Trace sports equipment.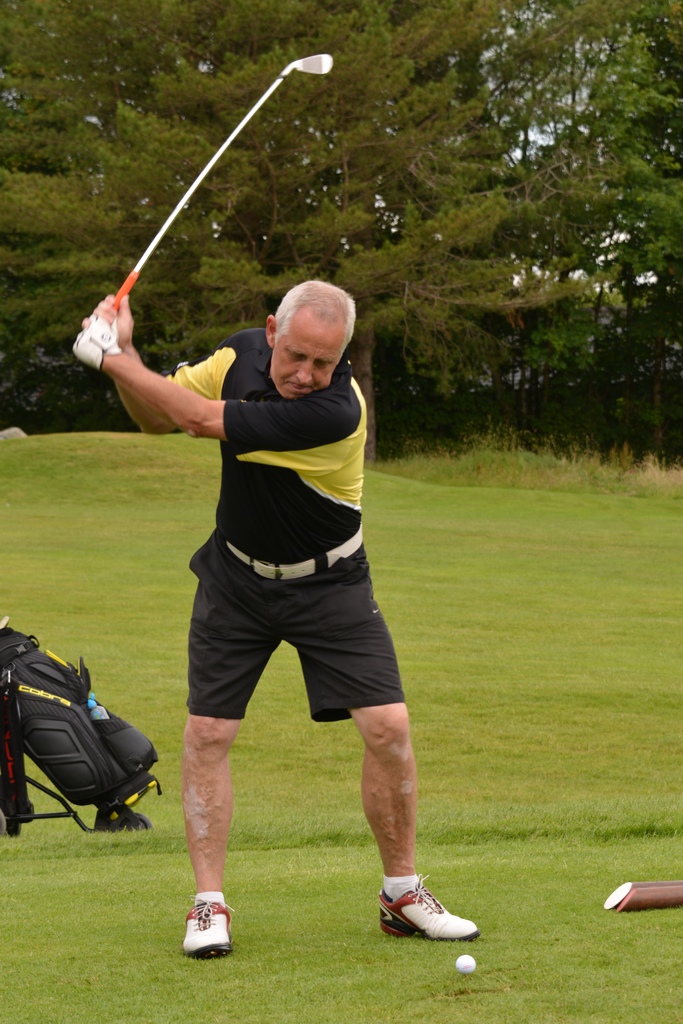
Traced to crop(179, 899, 230, 958).
